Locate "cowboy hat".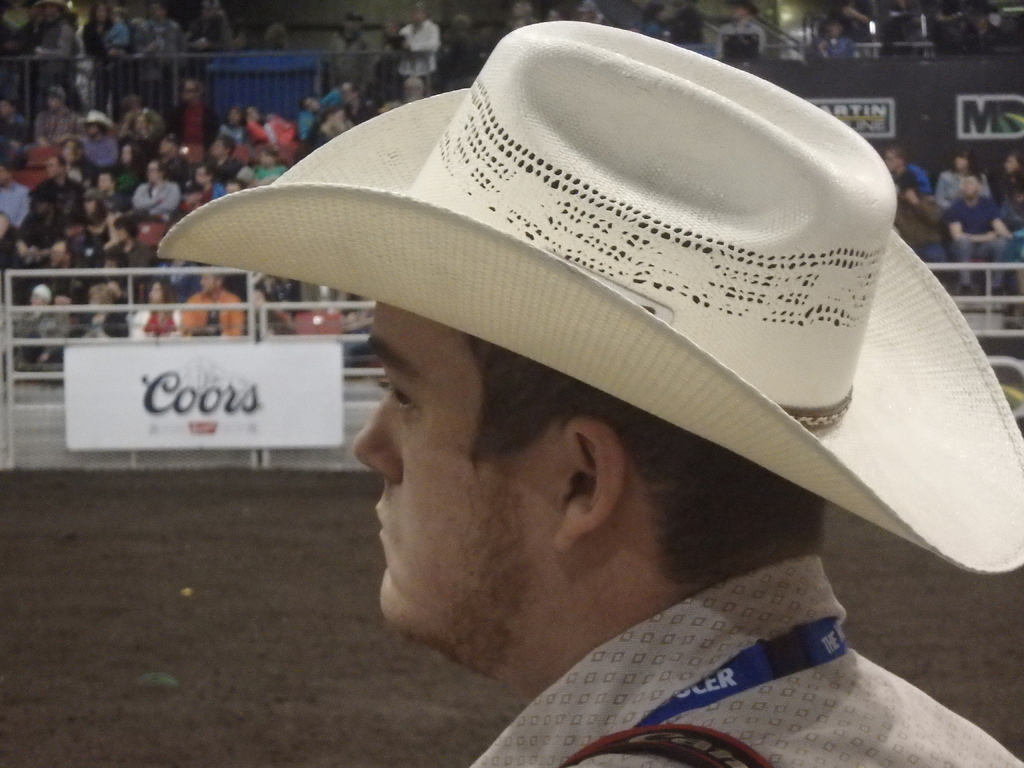
Bounding box: [157,19,1020,579].
